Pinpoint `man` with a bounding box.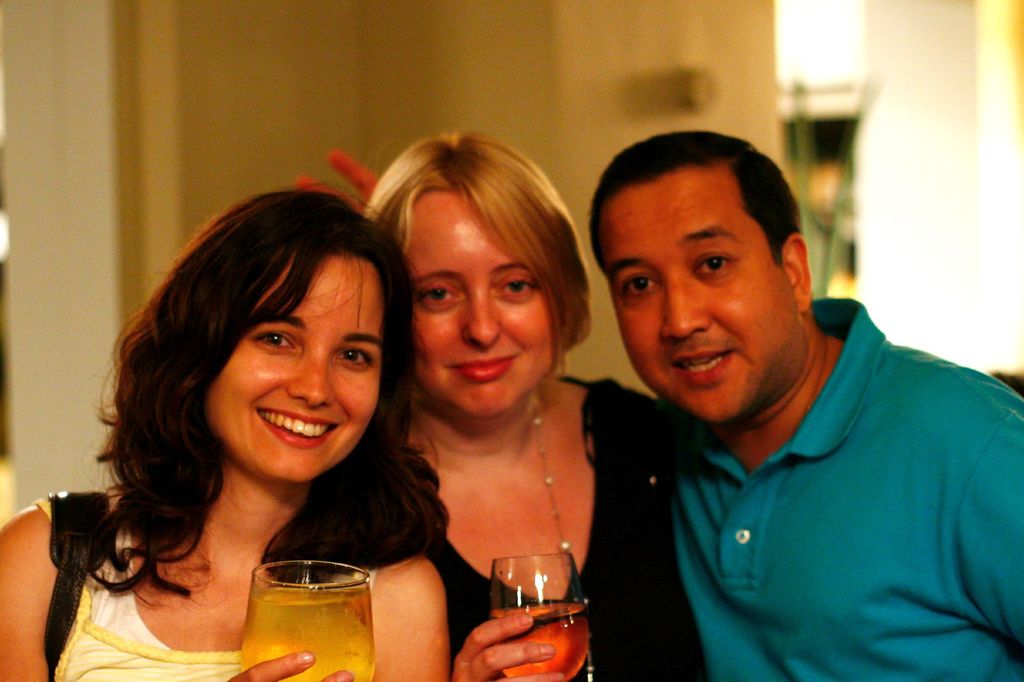
(554, 144, 1022, 681).
